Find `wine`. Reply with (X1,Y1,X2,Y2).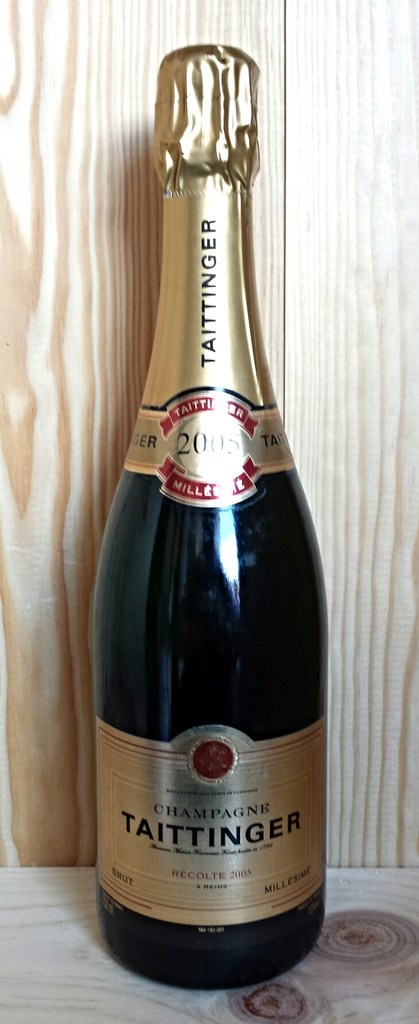
(93,128,320,1023).
